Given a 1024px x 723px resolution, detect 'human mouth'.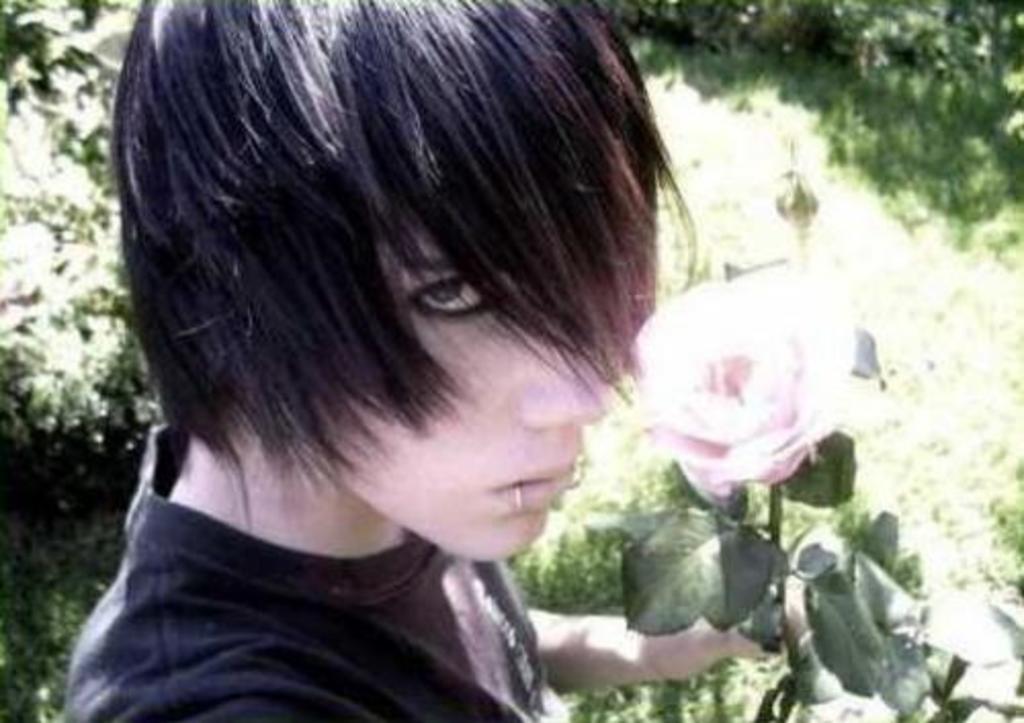
(494, 463, 569, 508).
